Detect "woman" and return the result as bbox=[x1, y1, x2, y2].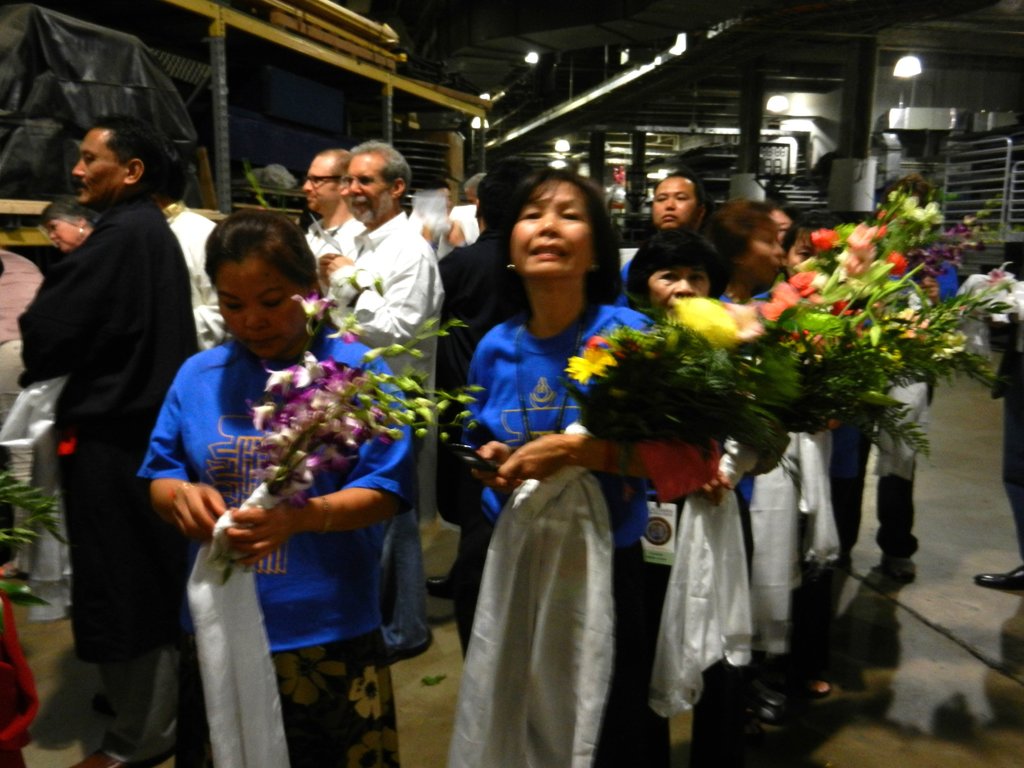
bbox=[710, 201, 909, 767].
